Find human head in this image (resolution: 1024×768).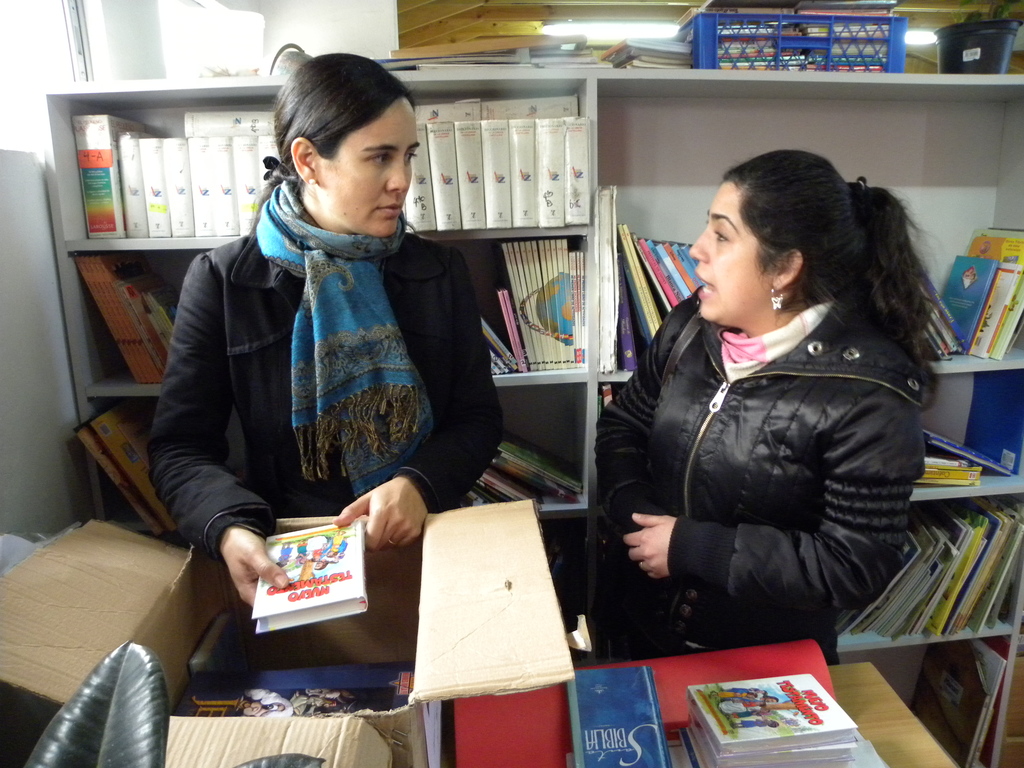
crop(310, 557, 332, 572).
